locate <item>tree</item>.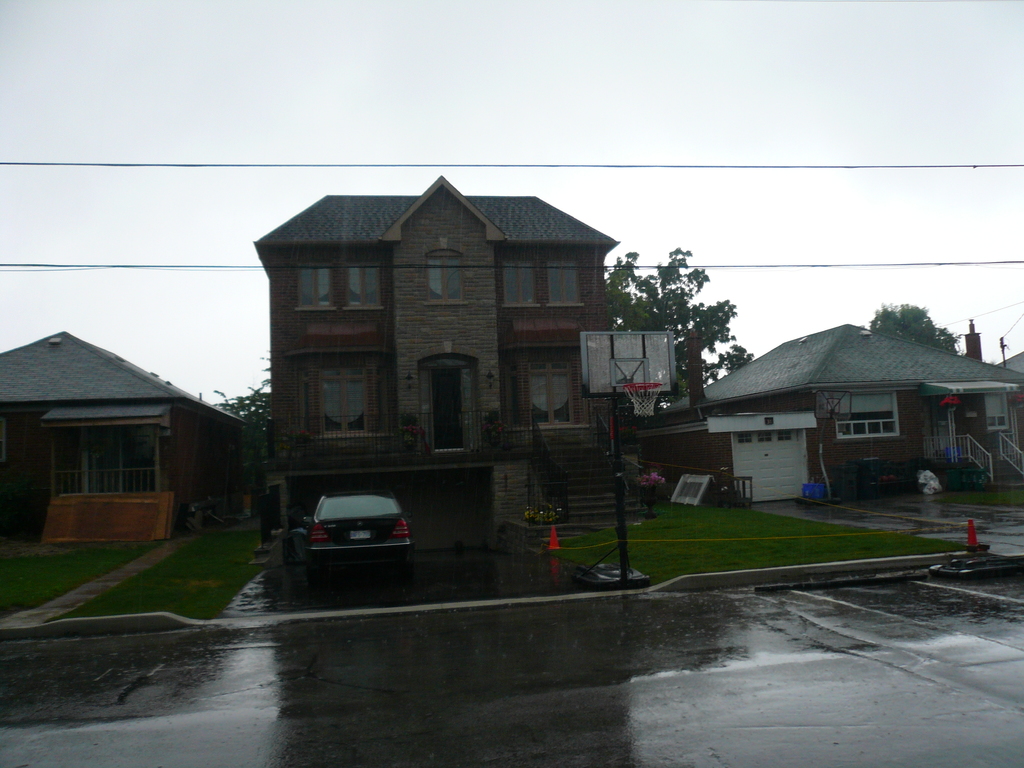
Bounding box: left=222, top=380, right=271, bottom=474.
